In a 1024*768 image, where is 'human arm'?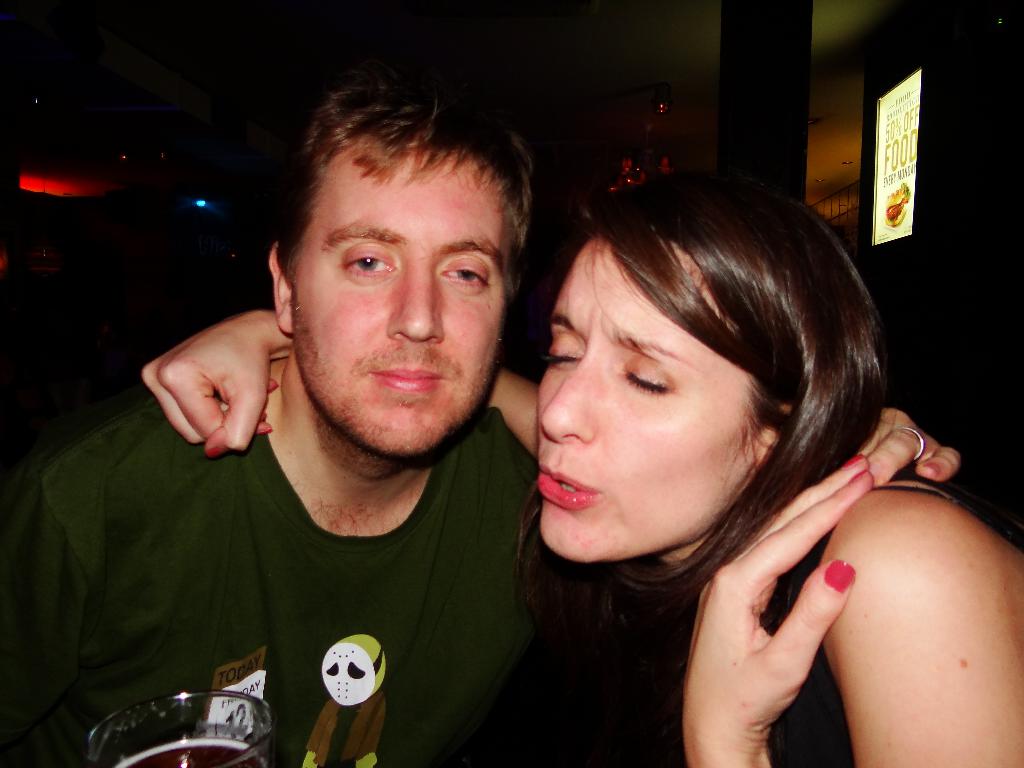
Rect(852, 401, 968, 498).
